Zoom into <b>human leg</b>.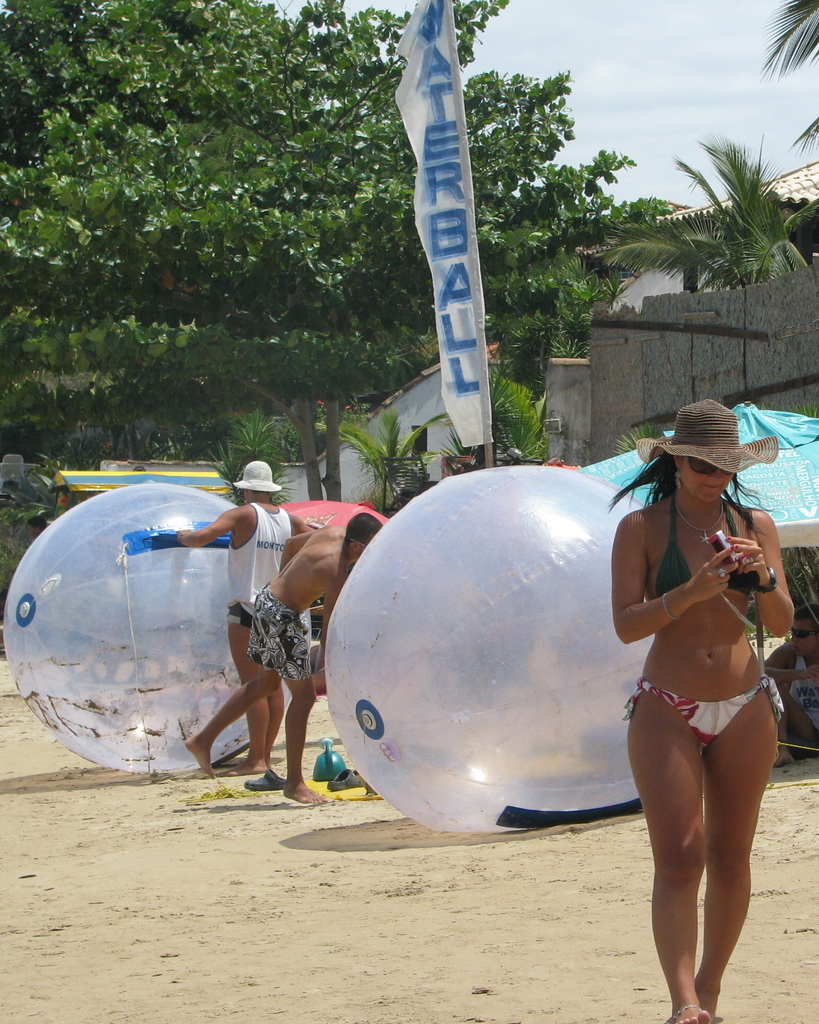
Zoom target: 234, 610, 272, 762.
